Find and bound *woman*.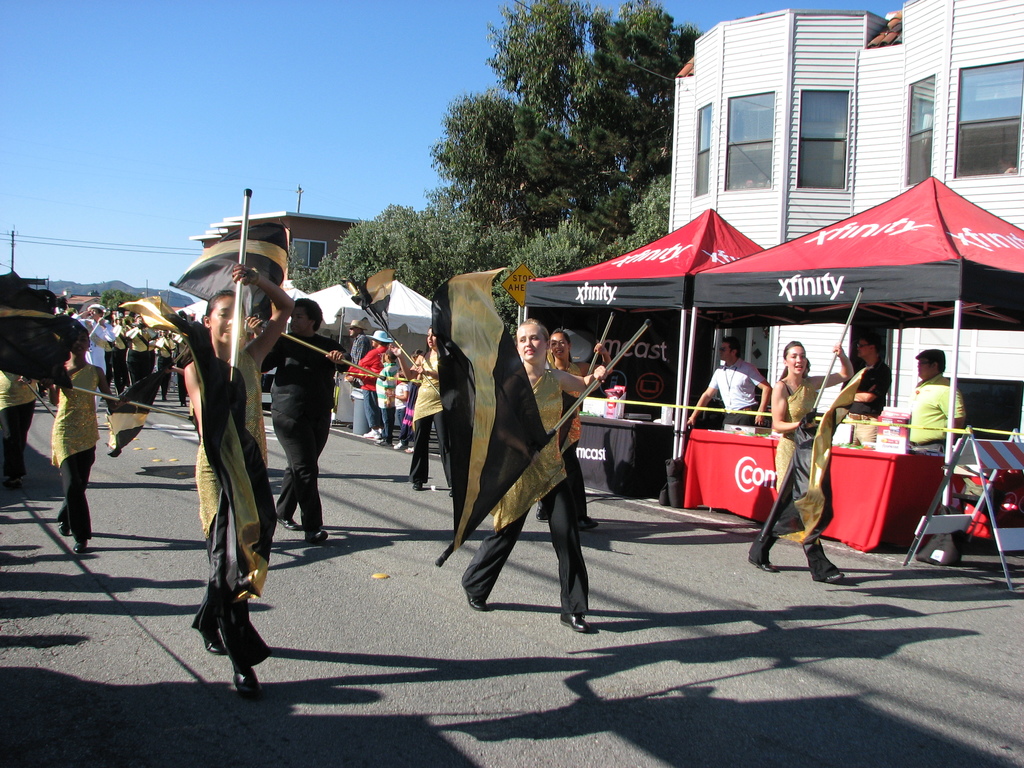
Bound: left=0, top=359, right=36, bottom=502.
